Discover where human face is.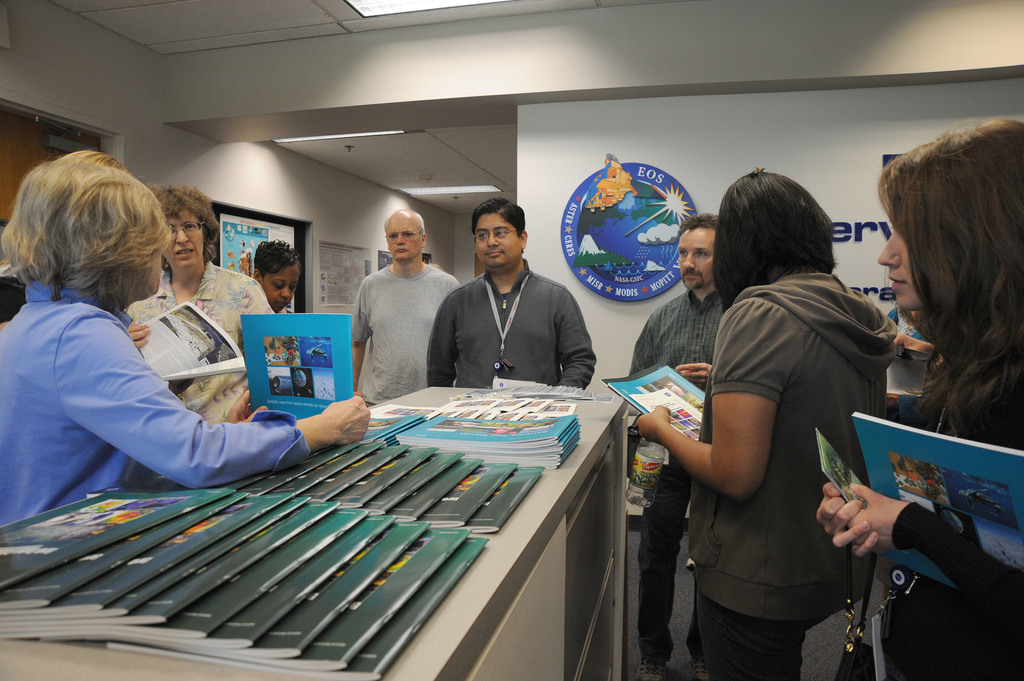
Discovered at 876,229,924,313.
